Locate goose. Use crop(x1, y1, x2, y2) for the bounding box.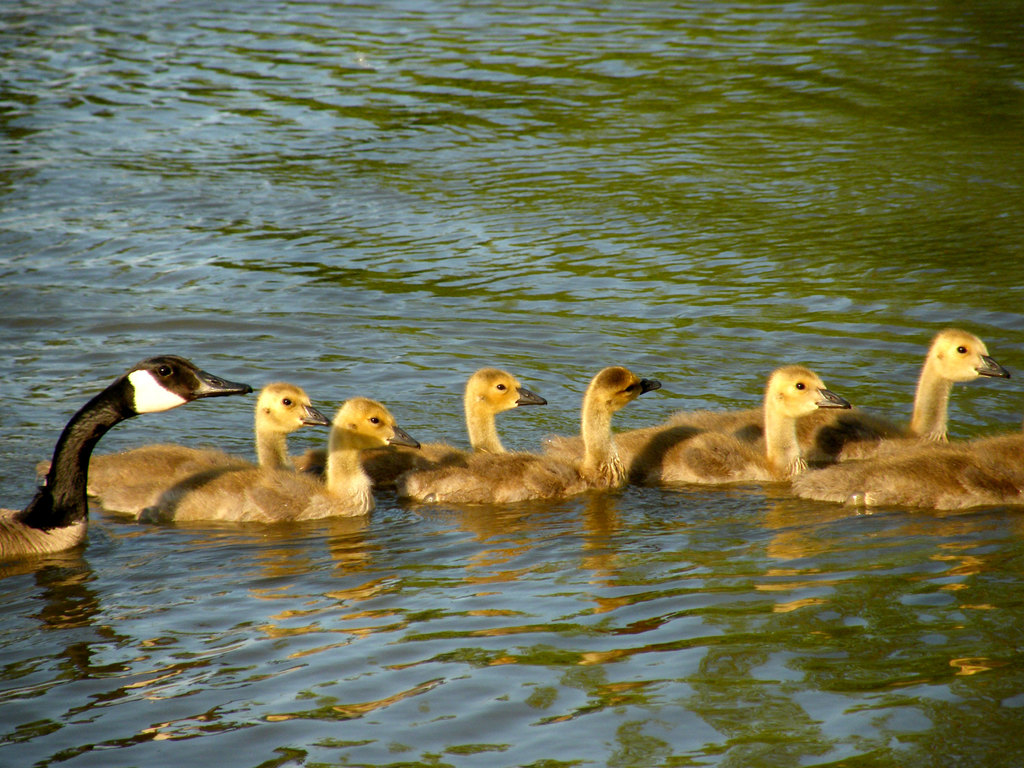
crop(172, 394, 420, 524).
